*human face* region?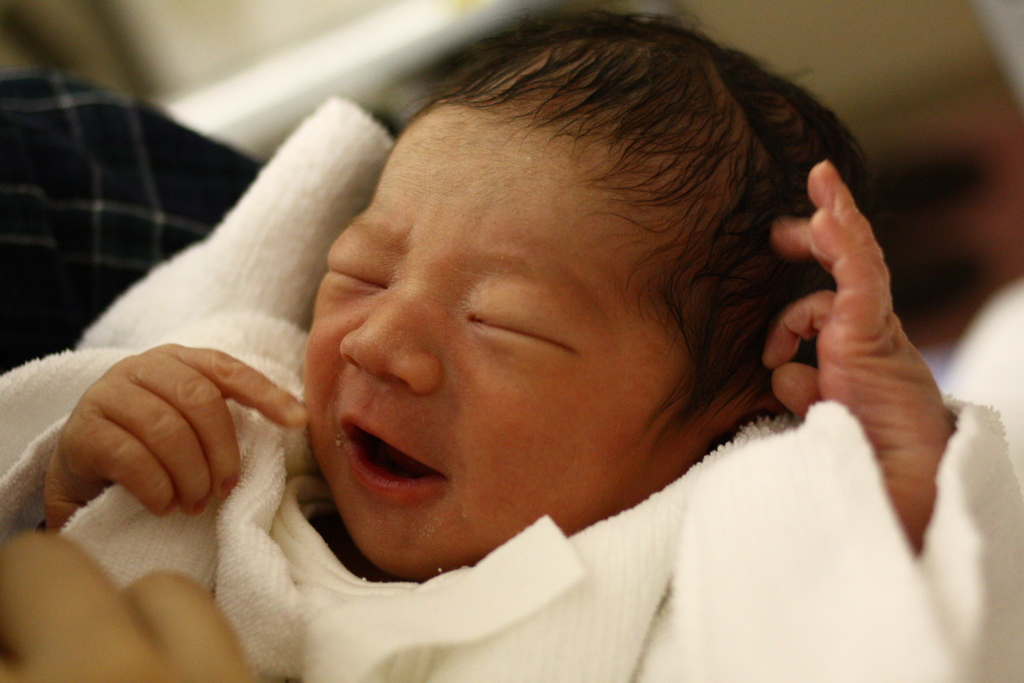
[left=310, top=126, right=717, bottom=583]
